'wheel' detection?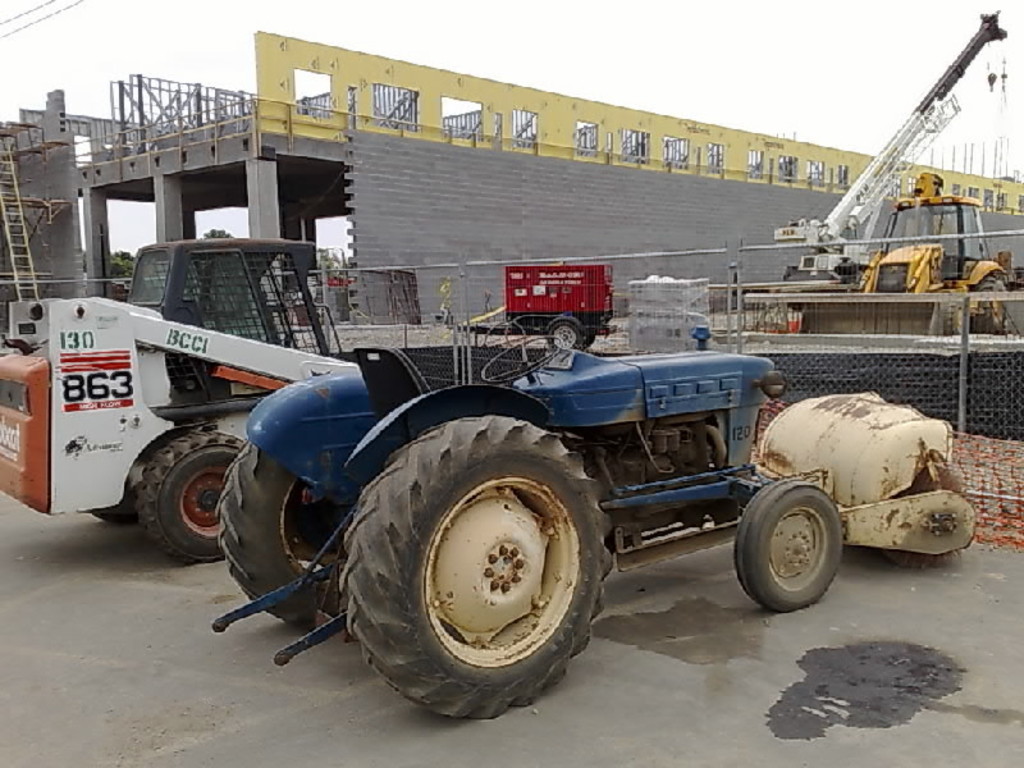
(x1=122, y1=431, x2=229, y2=562)
